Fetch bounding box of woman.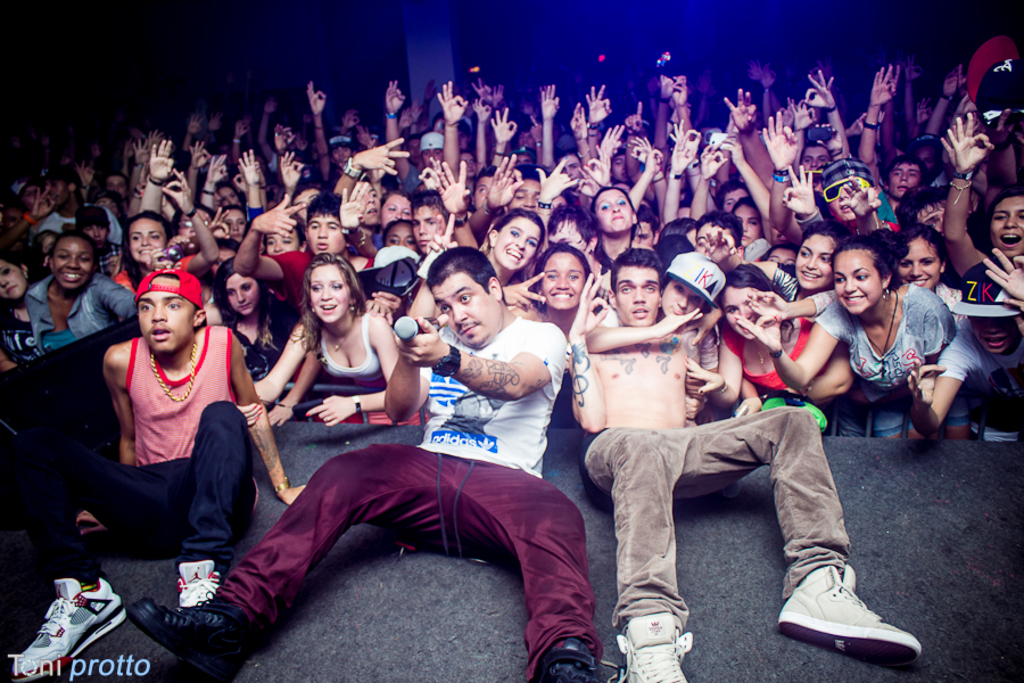
Bbox: 687:265:845:420.
